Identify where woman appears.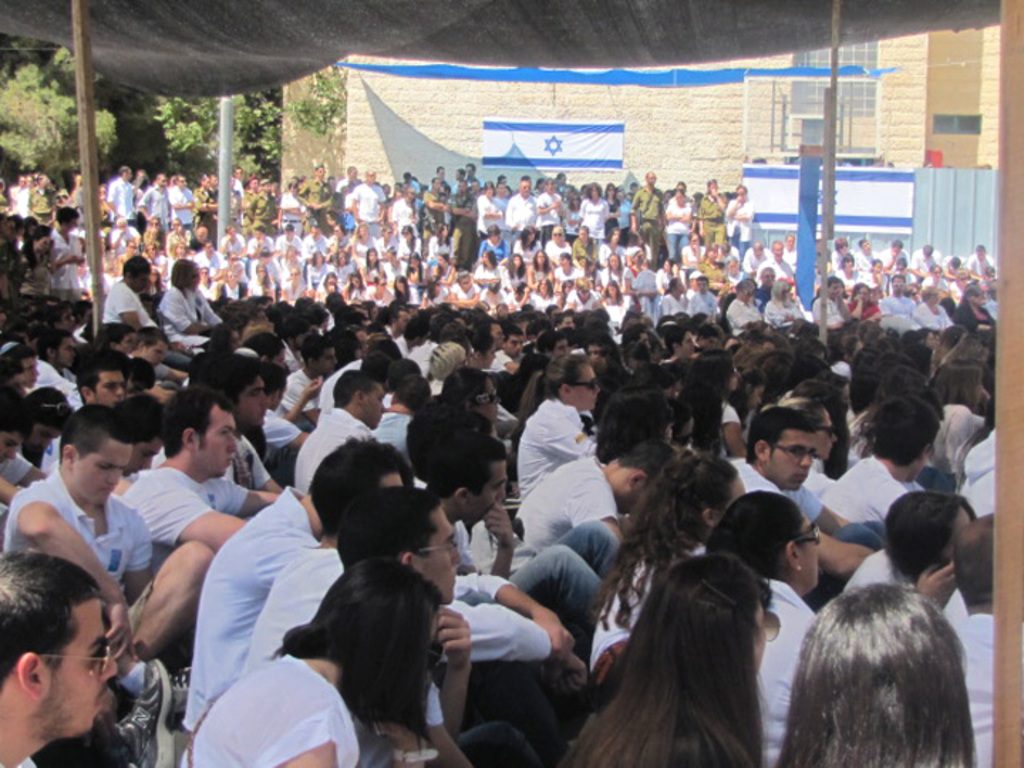
Appears at Rect(373, 225, 397, 263).
